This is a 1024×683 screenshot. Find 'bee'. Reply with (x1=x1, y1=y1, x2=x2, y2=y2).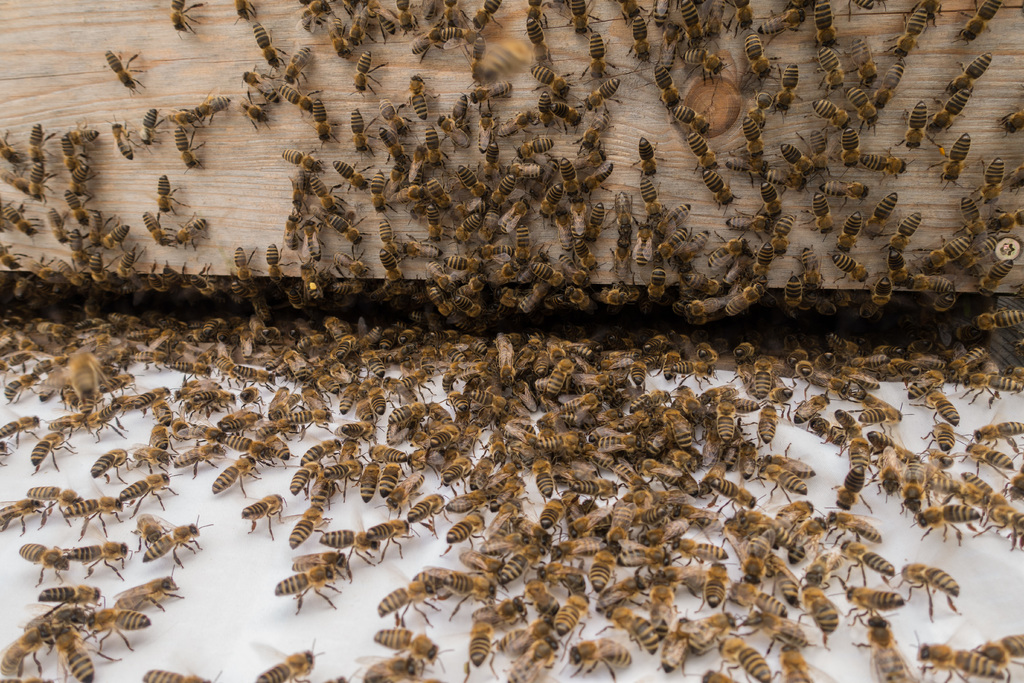
(x1=442, y1=254, x2=479, y2=274).
